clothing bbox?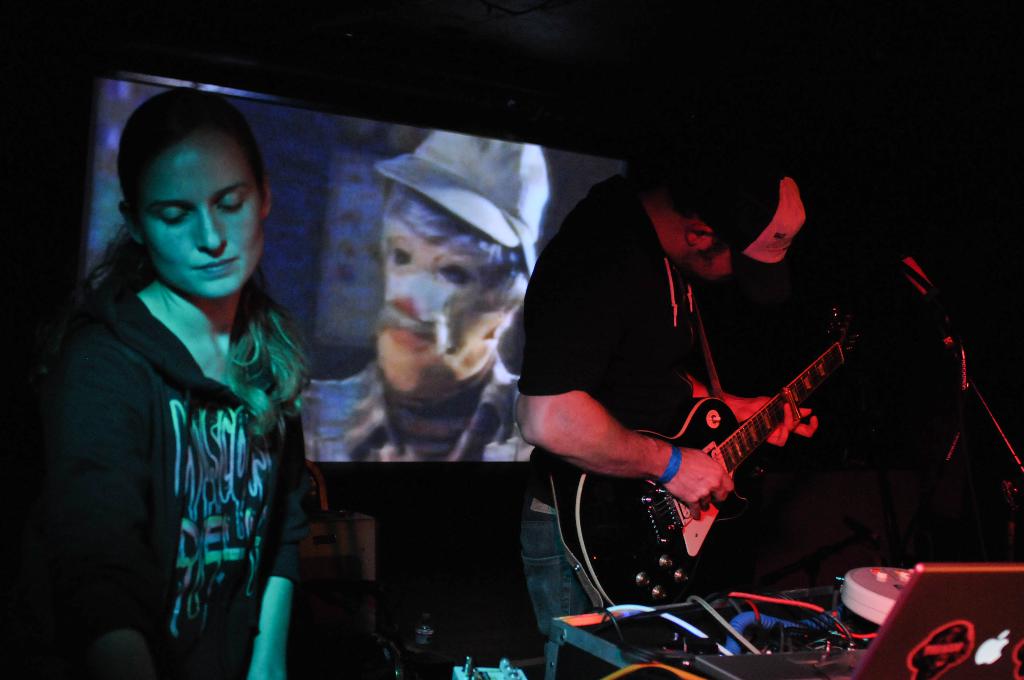
l=514, t=177, r=744, b=644
